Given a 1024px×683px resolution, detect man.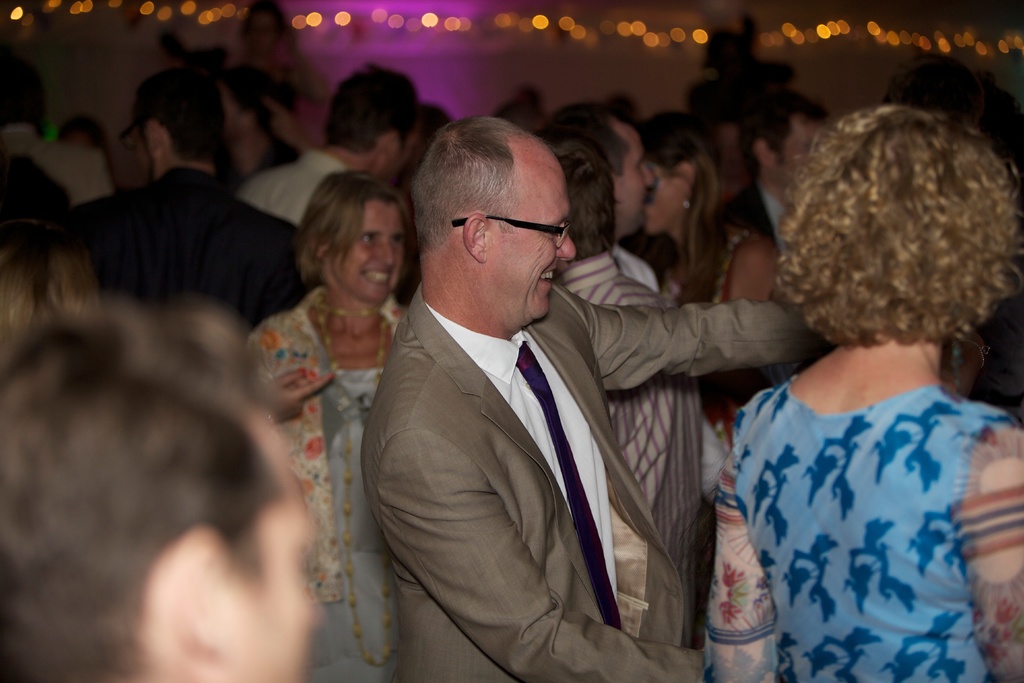
[left=77, top=62, right=318, bottom=339].
